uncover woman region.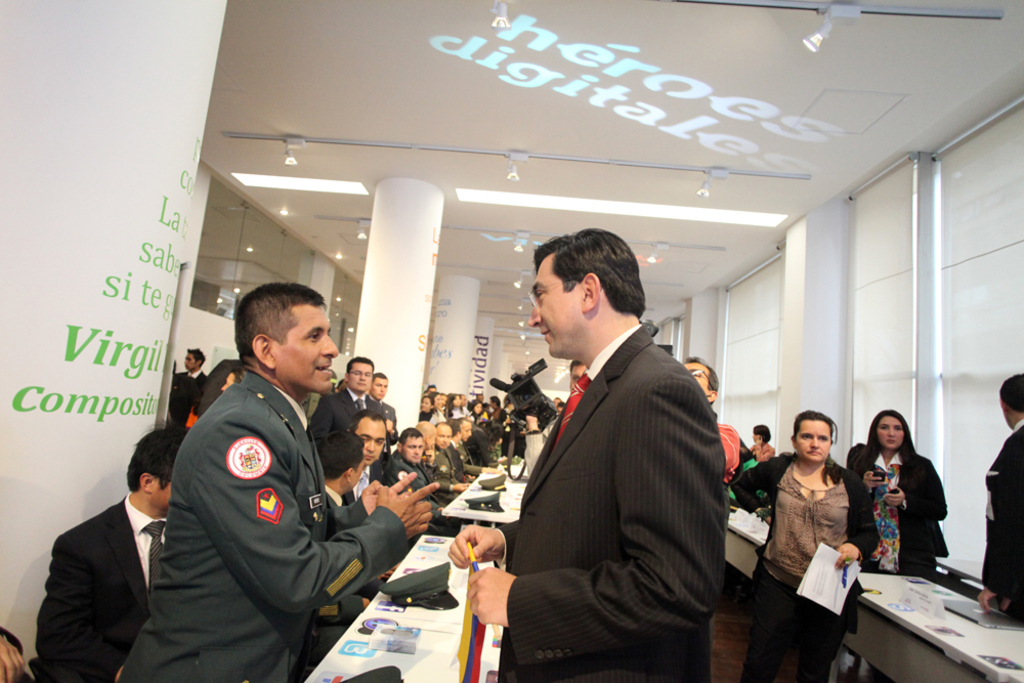
Uncovered: [450,393,470,423].
